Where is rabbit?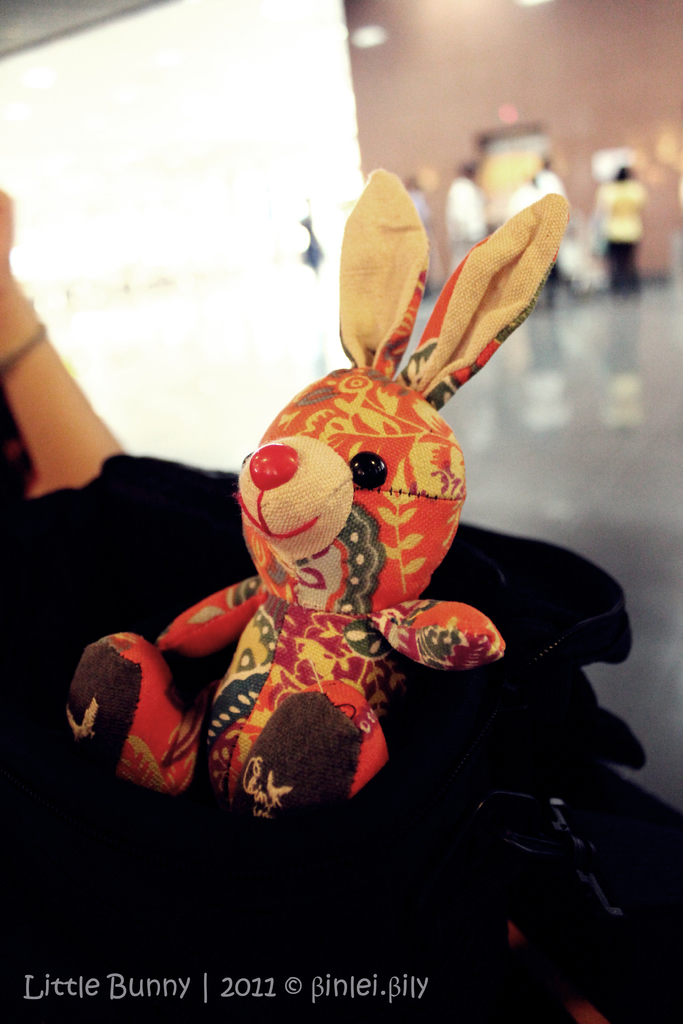
<bbox>68, 165, 568, 819</bbox>.
